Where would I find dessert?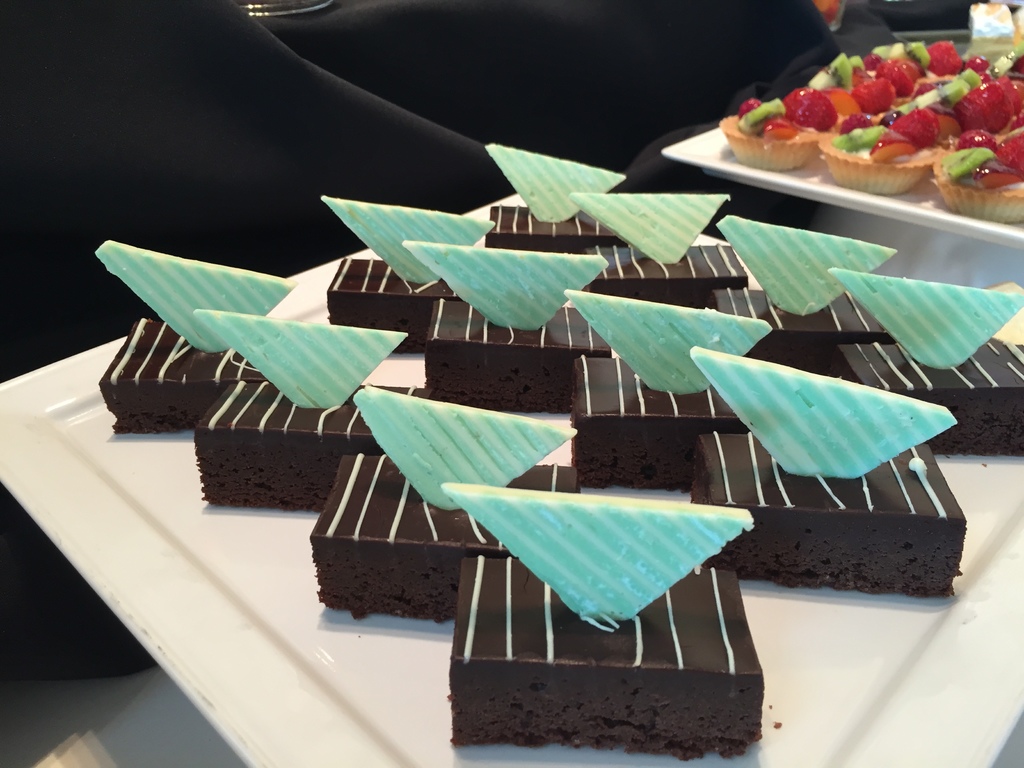
At select_region(441, 486, 758, 756).
